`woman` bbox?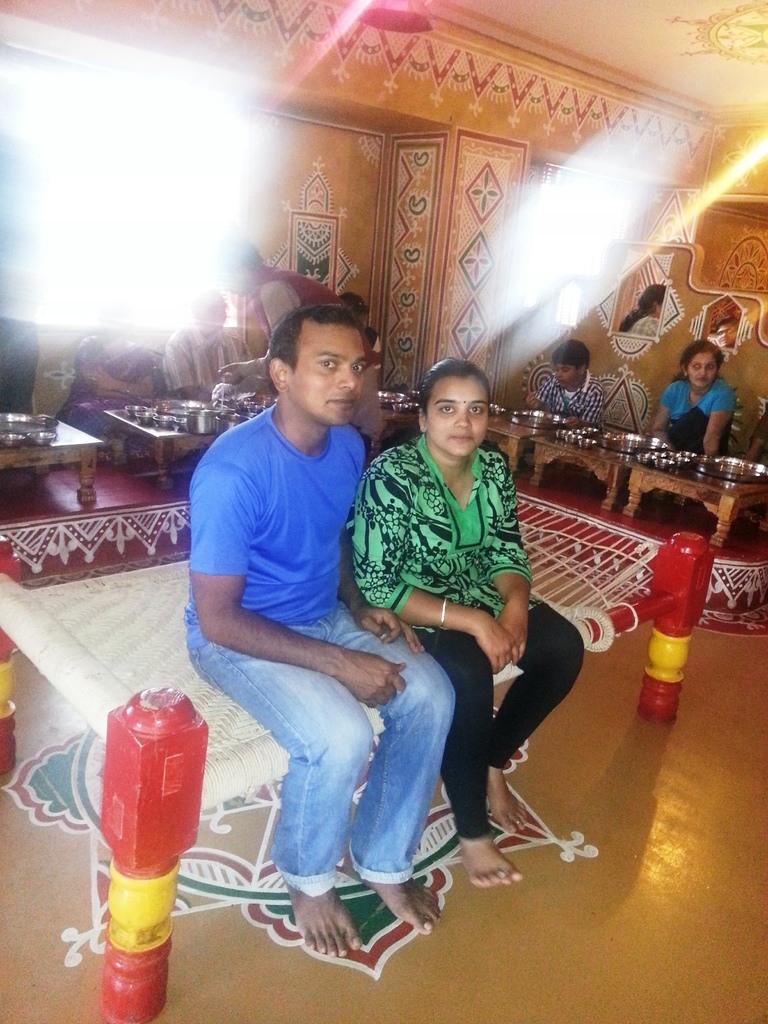
locate(634, 335, 742, 464)
